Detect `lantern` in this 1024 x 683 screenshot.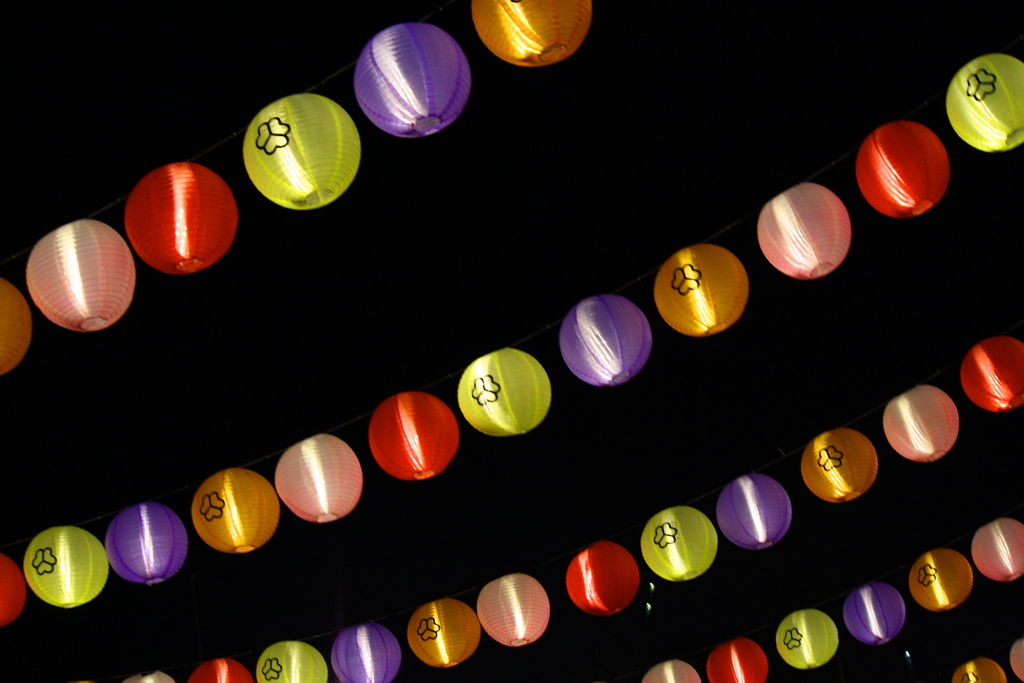
Detection: BBox(959, 336, 1023, 409).
